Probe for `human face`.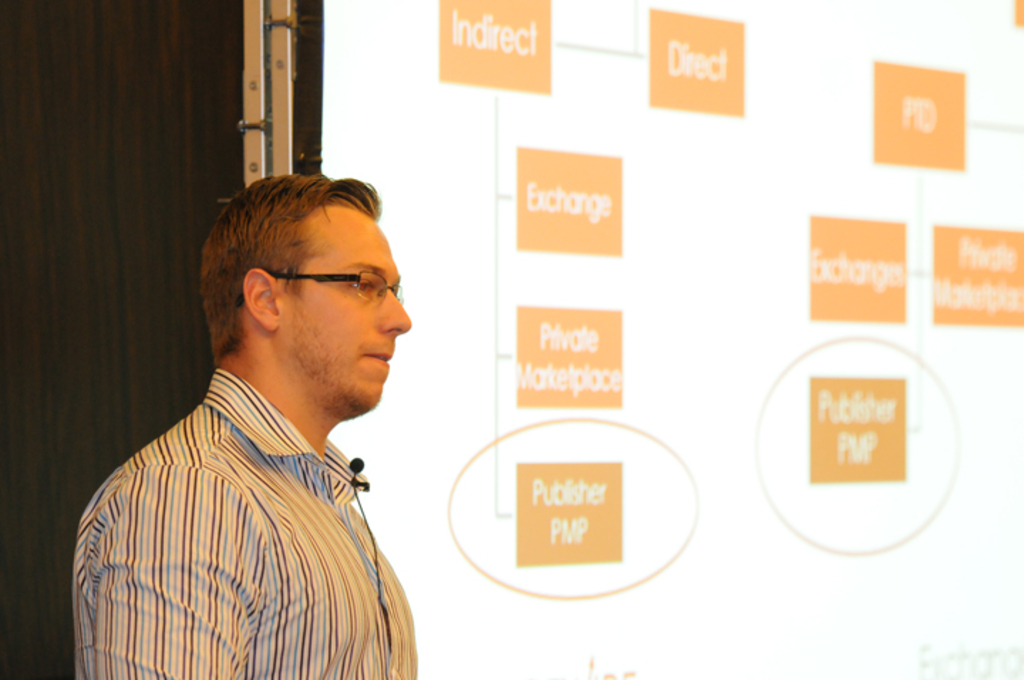
Probe result: [left=292, top=219, right=411, bottom=411].
